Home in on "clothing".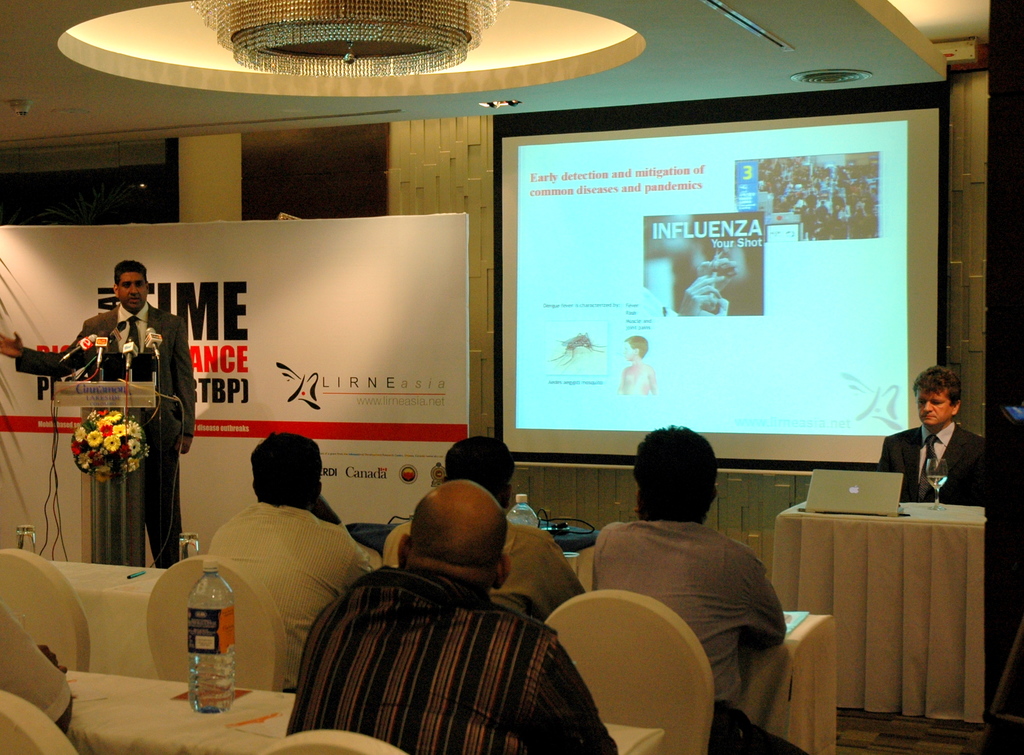
Homed in at crop(279, 566, 619, 754).
